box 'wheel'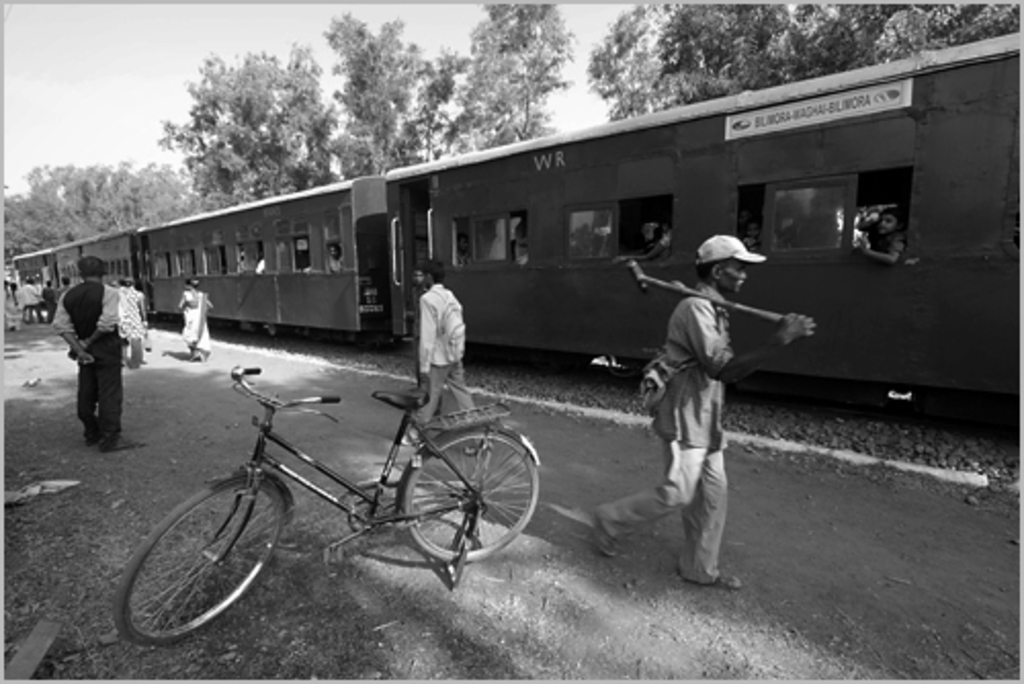
403:424:535:565
